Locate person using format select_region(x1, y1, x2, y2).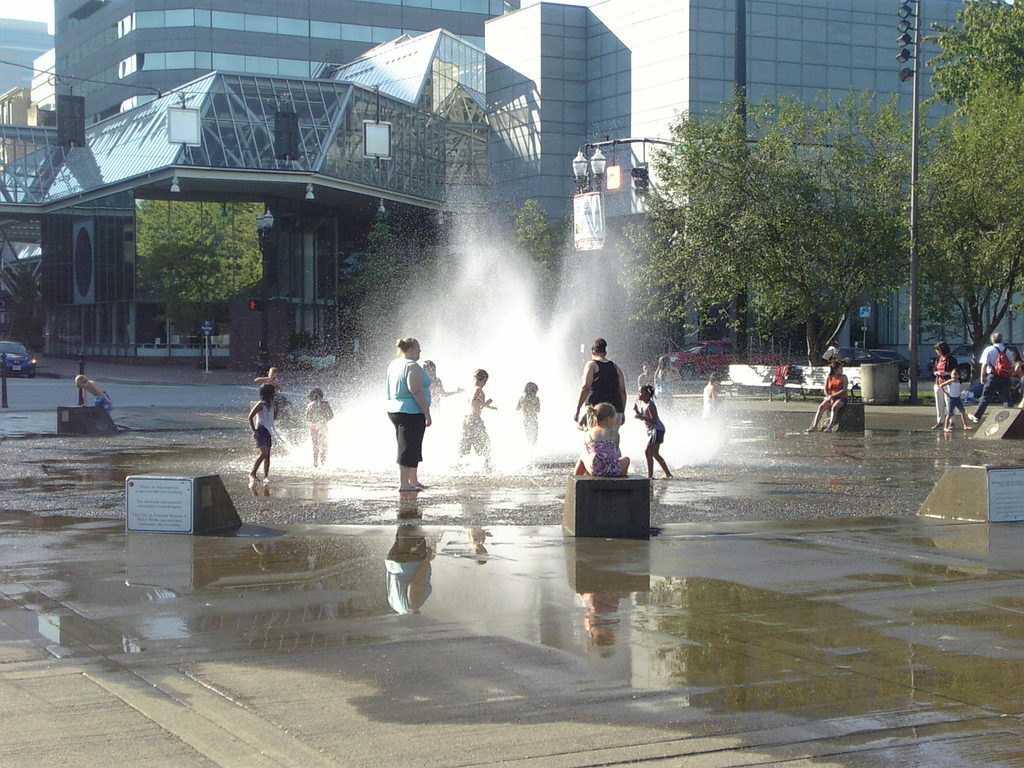
select_region(703, 375, 724, 422).
